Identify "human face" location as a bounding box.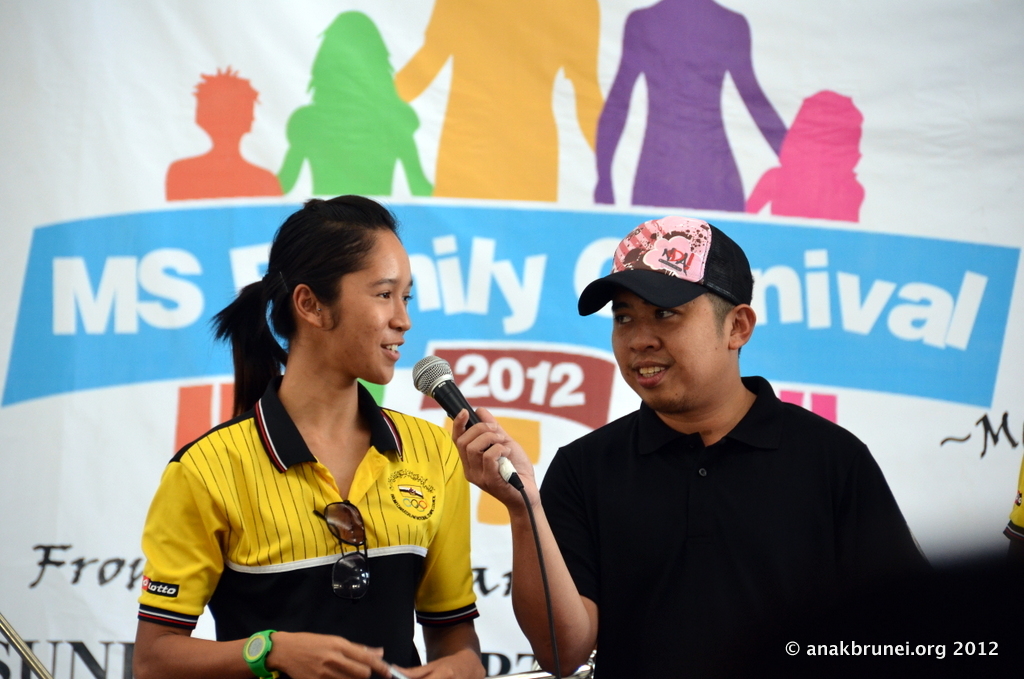
rect(610, 284, 730, 410).
